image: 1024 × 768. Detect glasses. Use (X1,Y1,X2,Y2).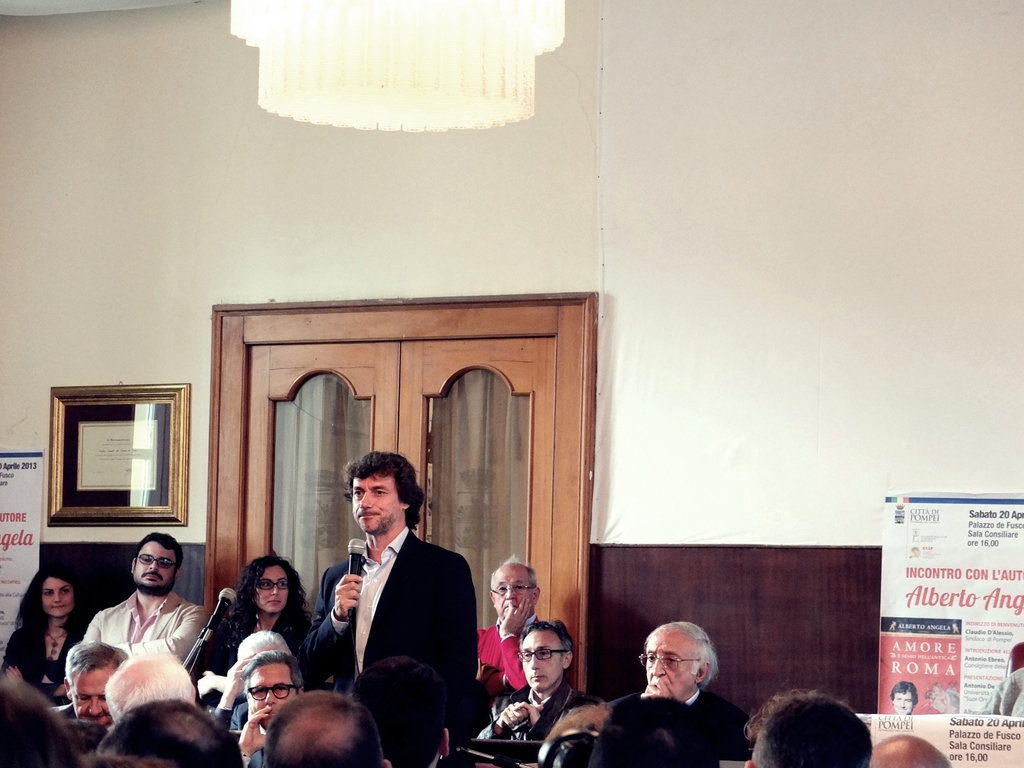
(492,585,534,596).
